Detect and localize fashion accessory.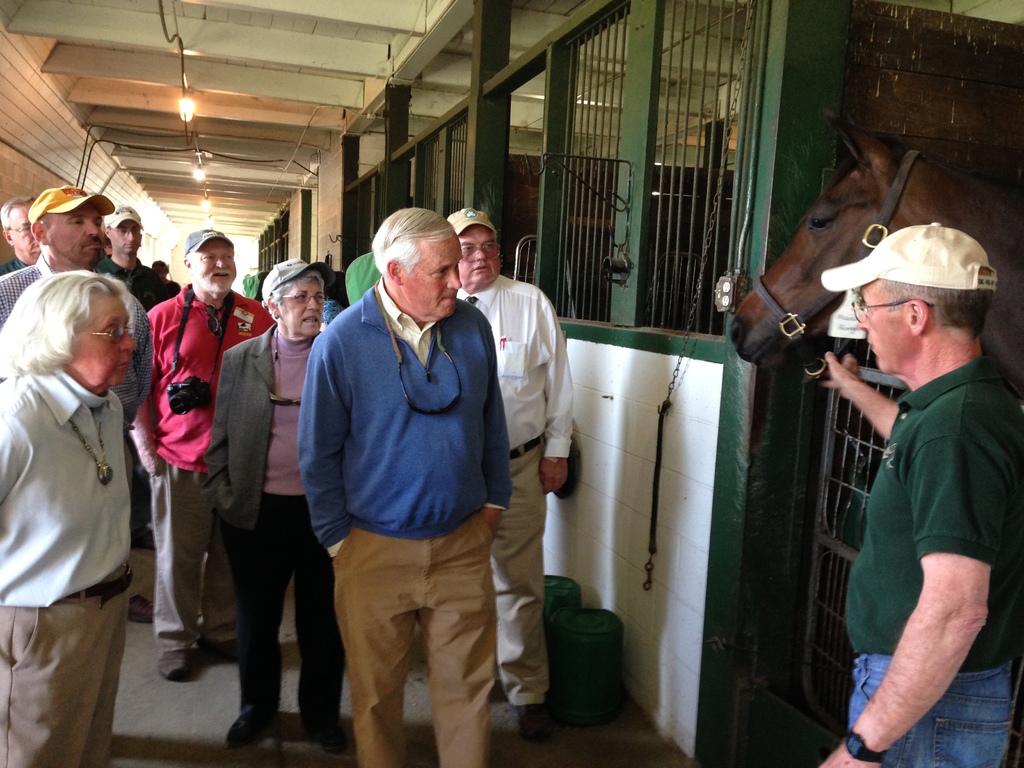
Localized at 107/205/144/230.
